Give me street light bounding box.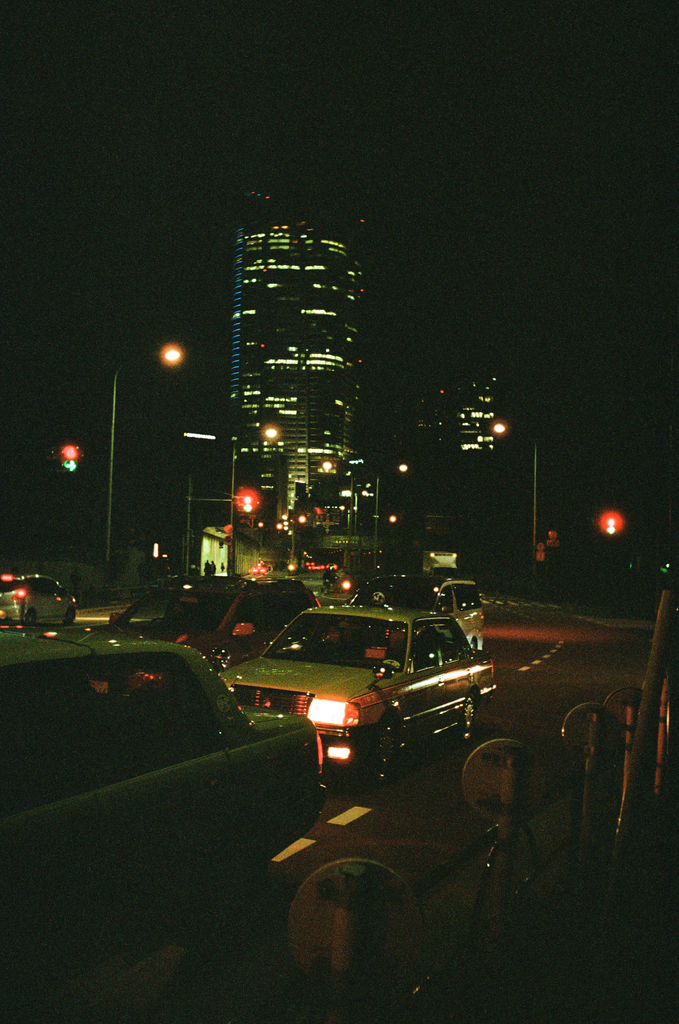
[227, 419, 286, 571].
